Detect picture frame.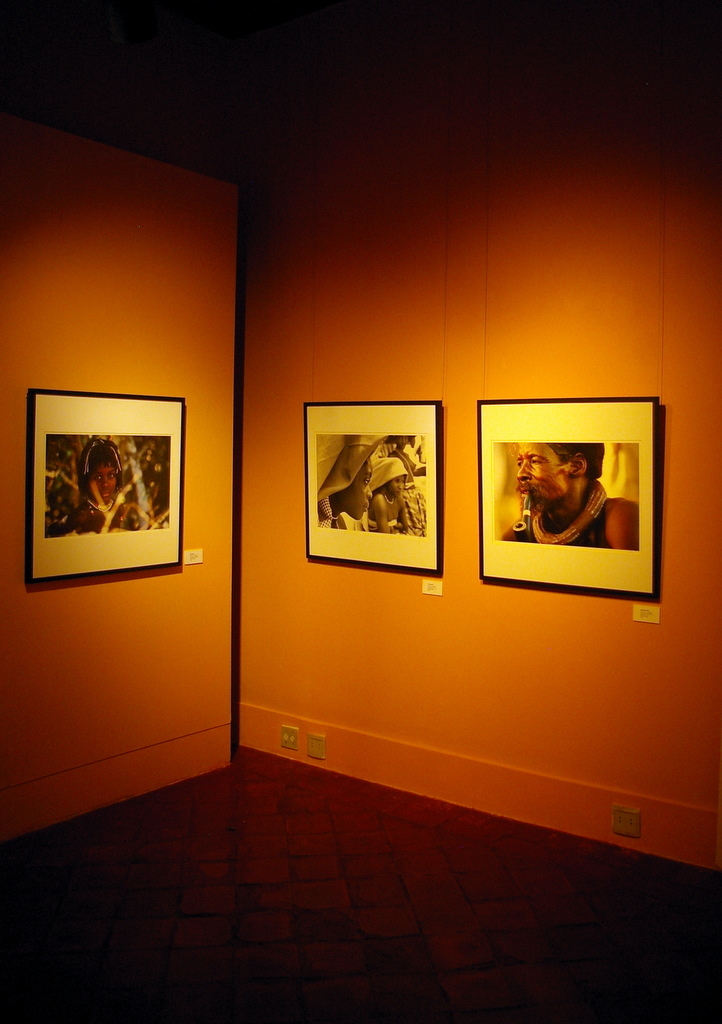
Detected at [478, 400, 660, 601].
